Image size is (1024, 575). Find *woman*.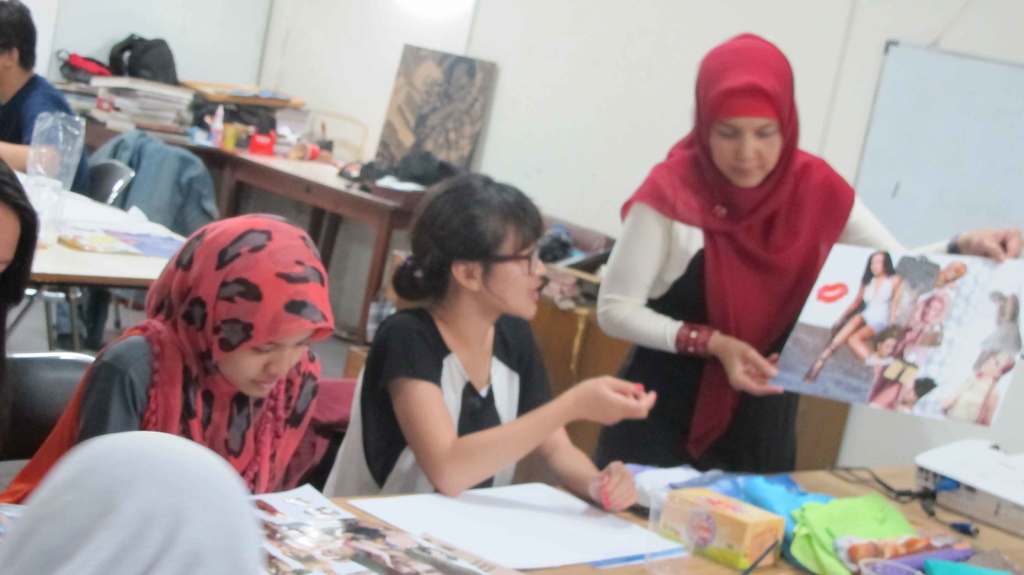
[x1=803, y1=254, x2=905, y2=377].
